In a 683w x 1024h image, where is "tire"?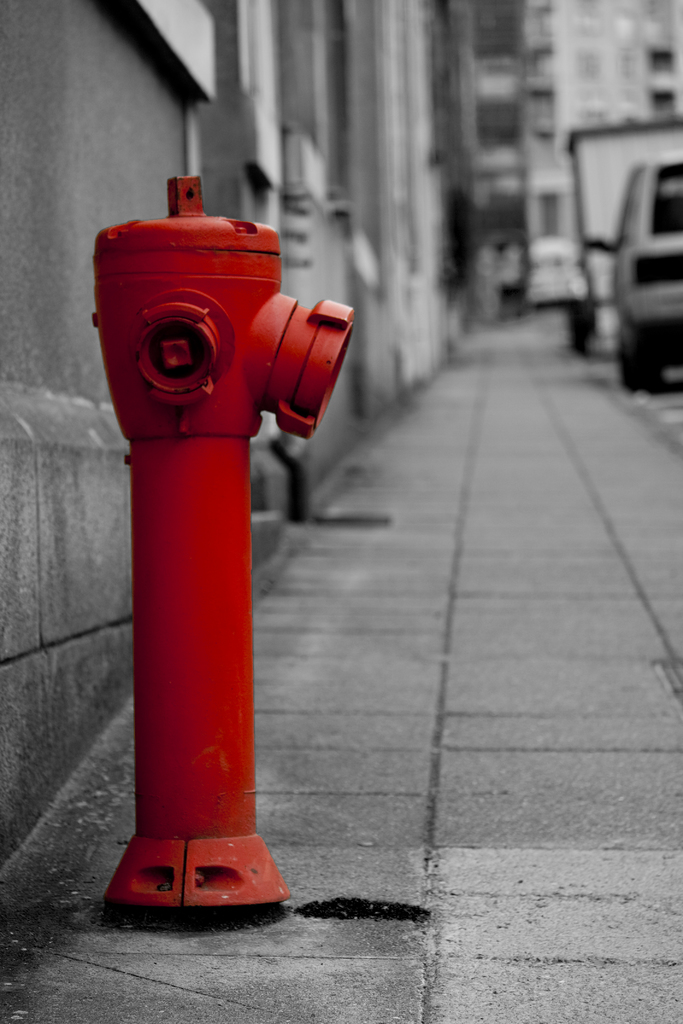
region(626, 337, 659, 392).
